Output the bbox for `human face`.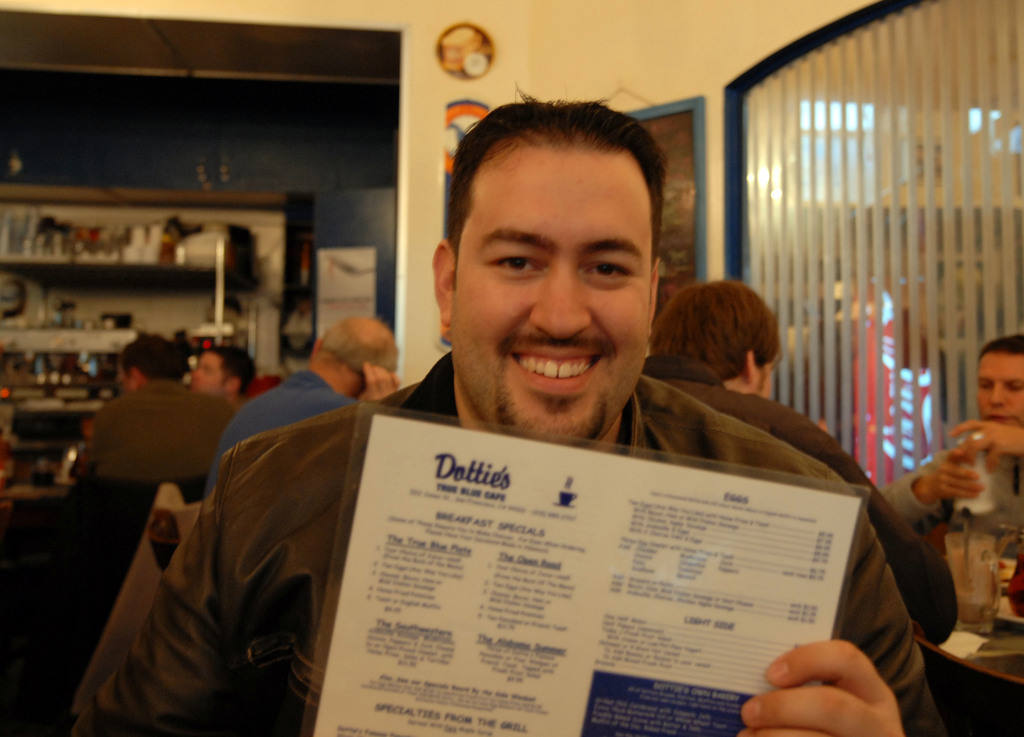
[x1=448, y1=143, x2=651, y2=437].
